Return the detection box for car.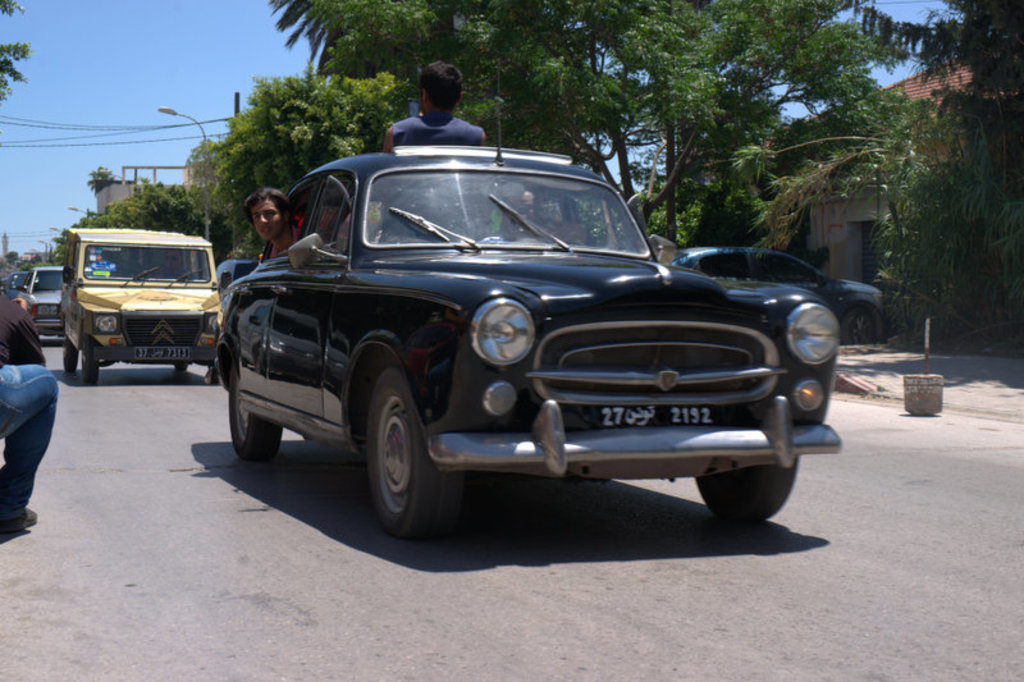
[x1=673, y1=247, x2=890, y2=340].
